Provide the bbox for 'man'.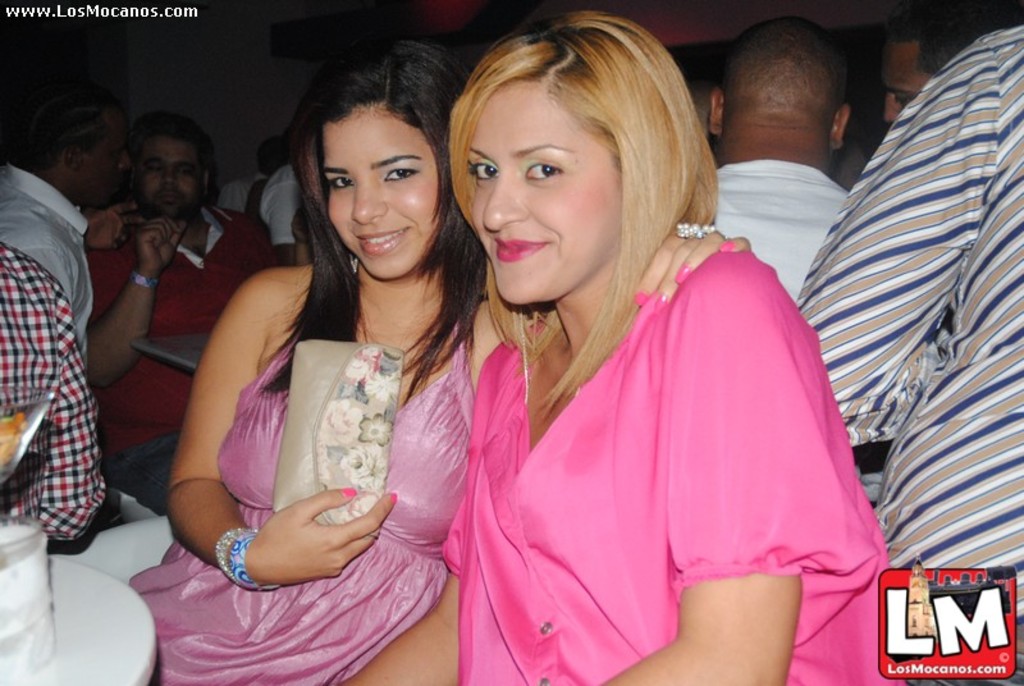
pyautogui.locateOnScreen(83, 111, 283, 520).
